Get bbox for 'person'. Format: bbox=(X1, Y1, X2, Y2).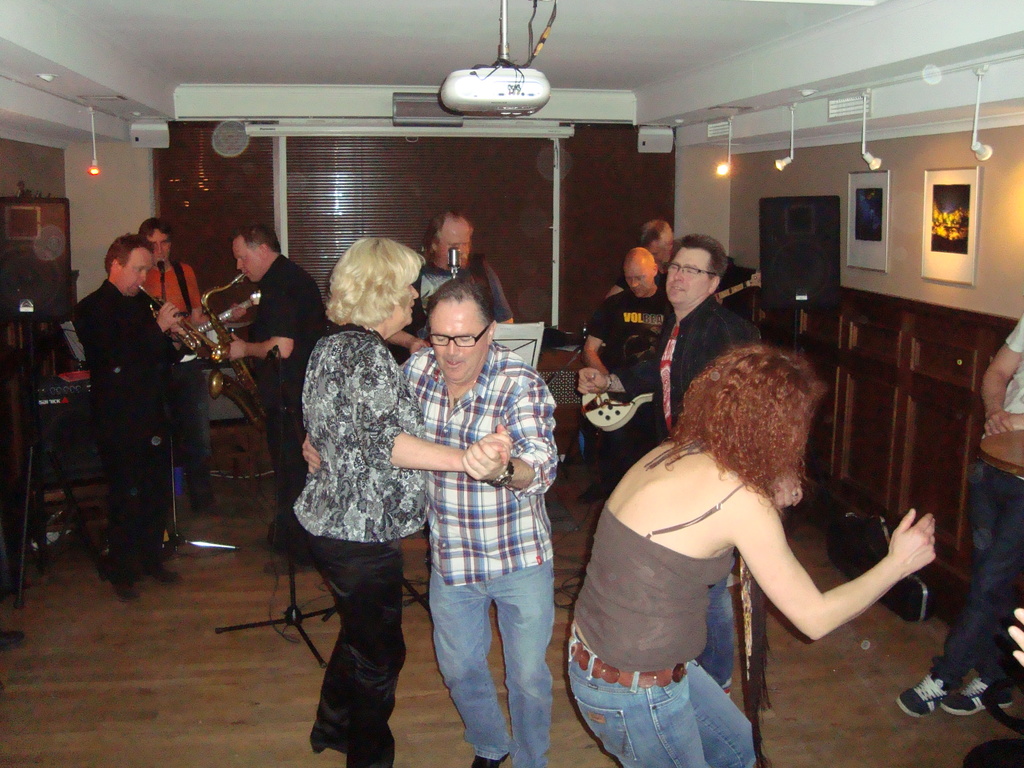
bbox=(303, 274, 555, 767).
